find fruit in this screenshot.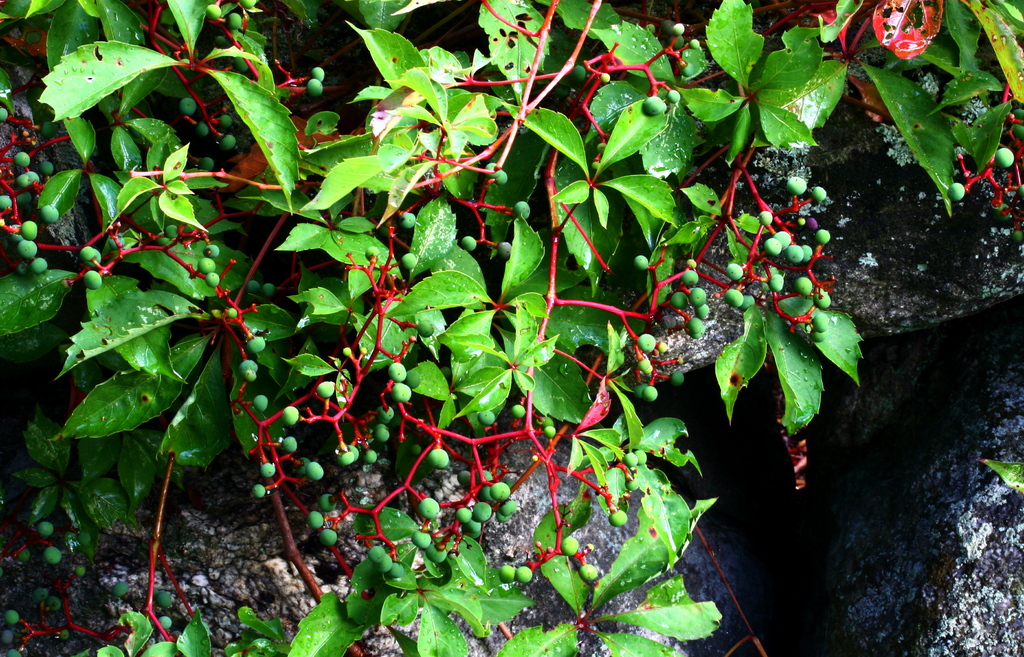
The bounding box for fruit is 283:406:300:426.
